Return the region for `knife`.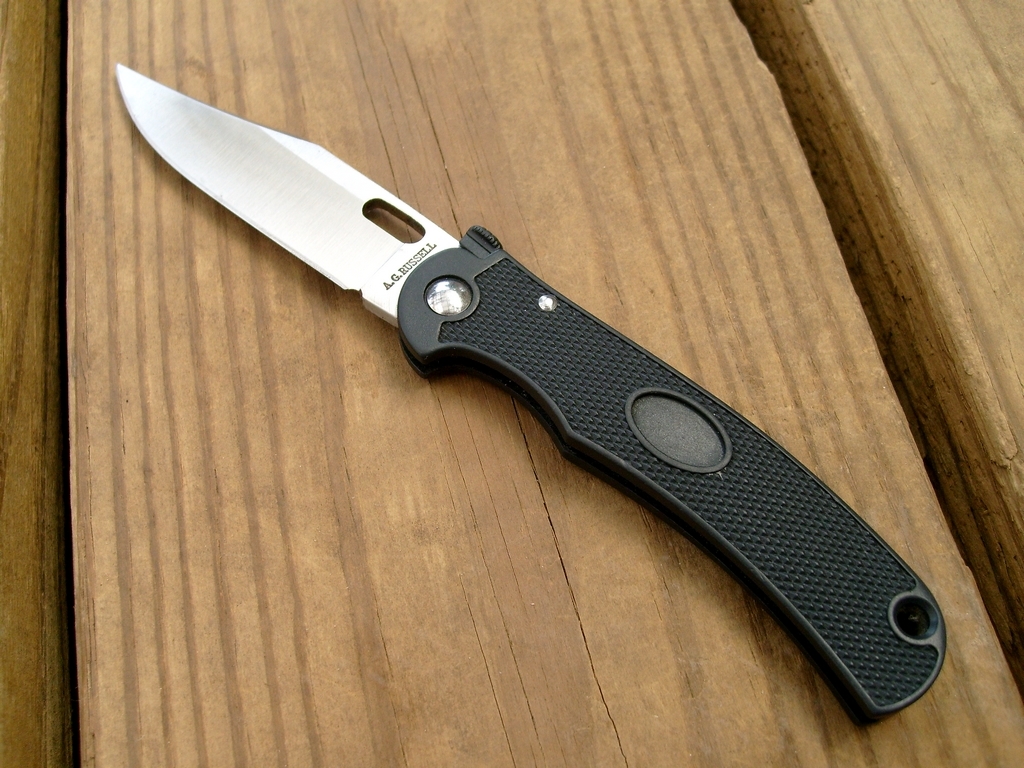
<region>115, 62, 948, 729</region>.
